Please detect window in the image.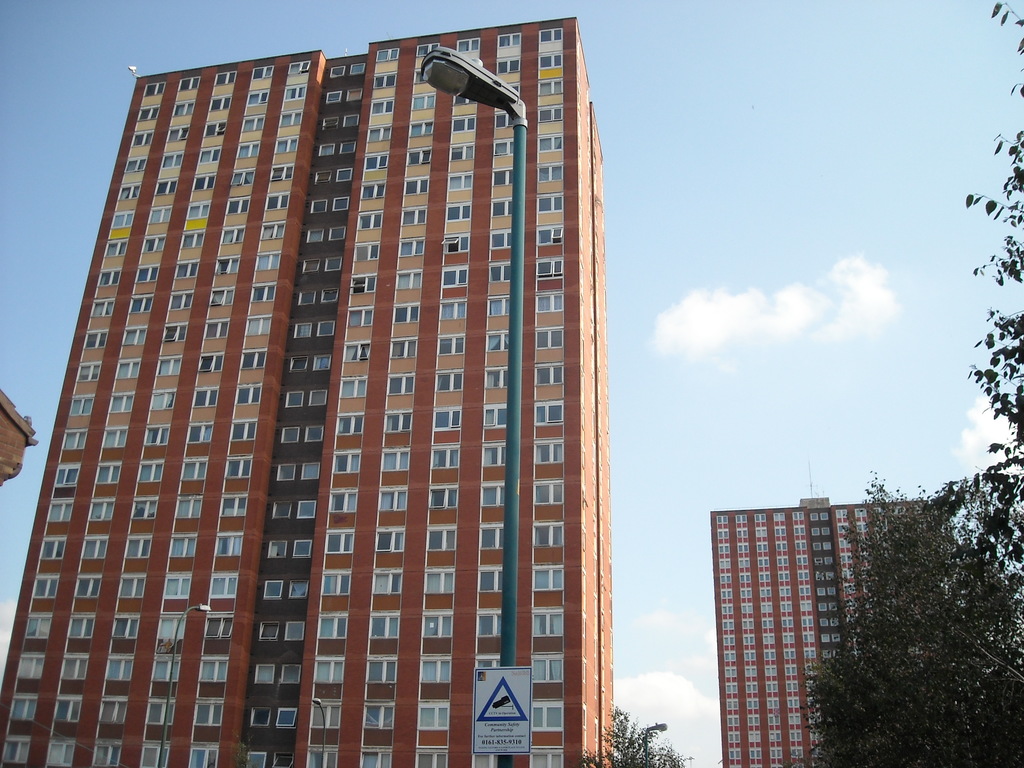
(left=540, top=80, right=563, bottom=97).
